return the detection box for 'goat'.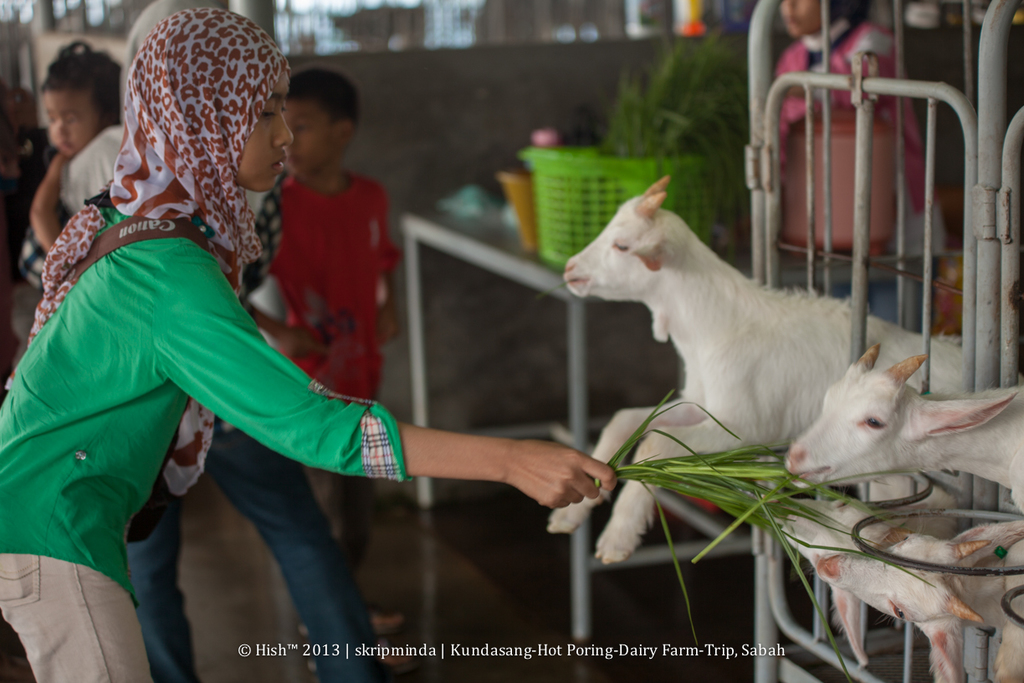
535,172,970,570.
